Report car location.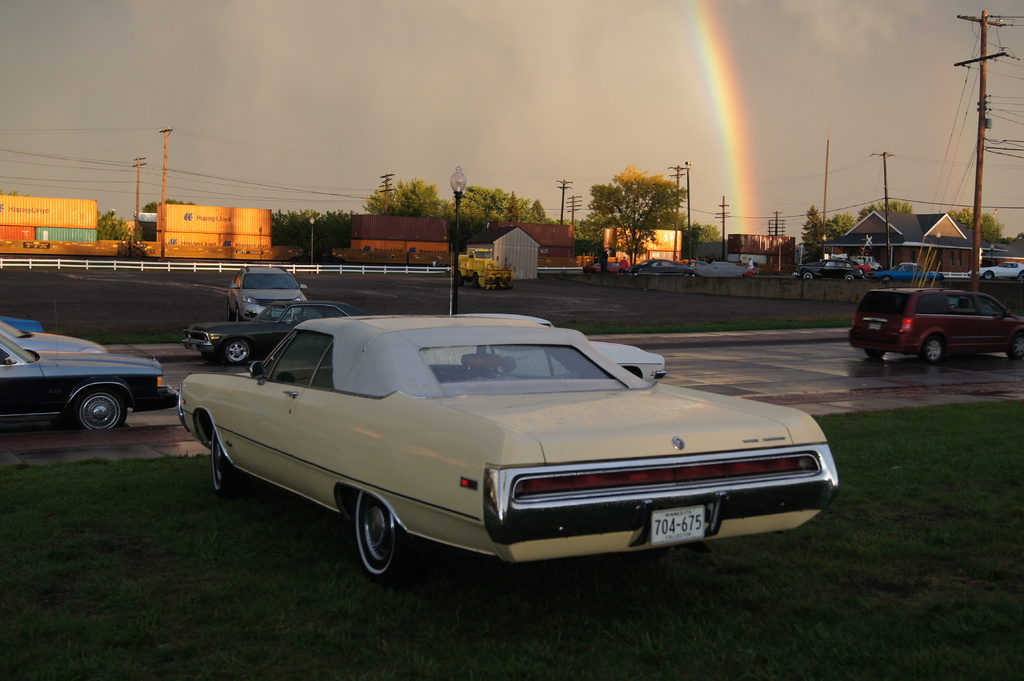
Report: {"left": 790, "top": 254, "right": 865, "bottom": 279}.
